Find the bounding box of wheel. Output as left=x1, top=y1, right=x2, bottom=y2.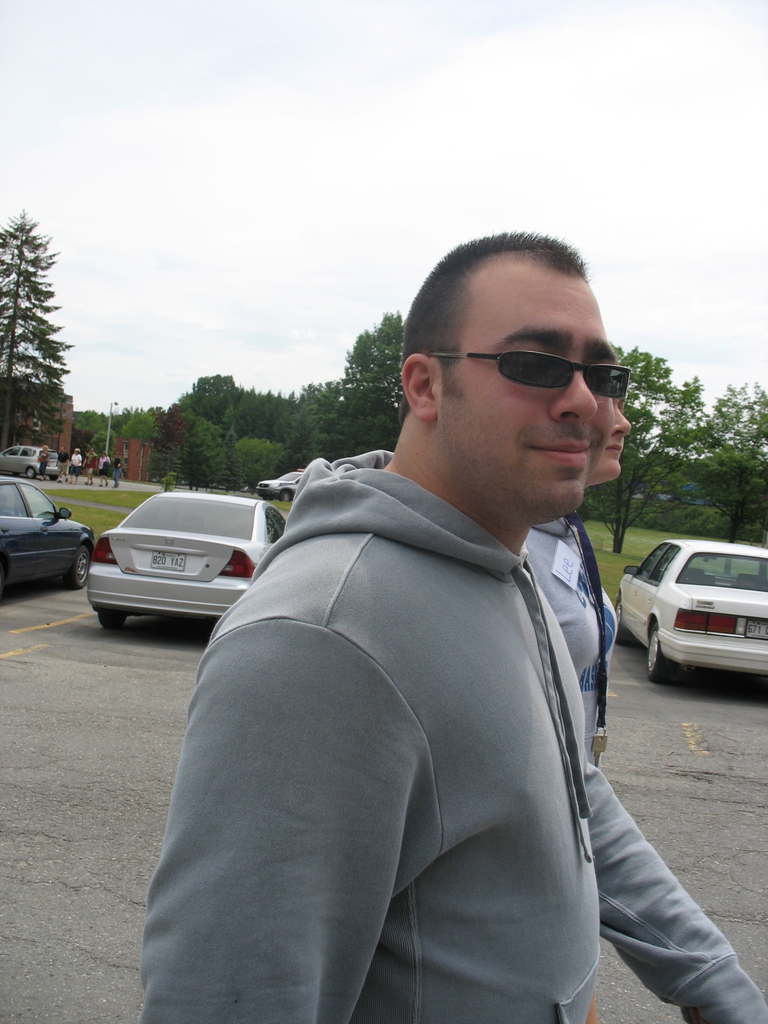
left=49, top=470, right=56, bottom=483.
